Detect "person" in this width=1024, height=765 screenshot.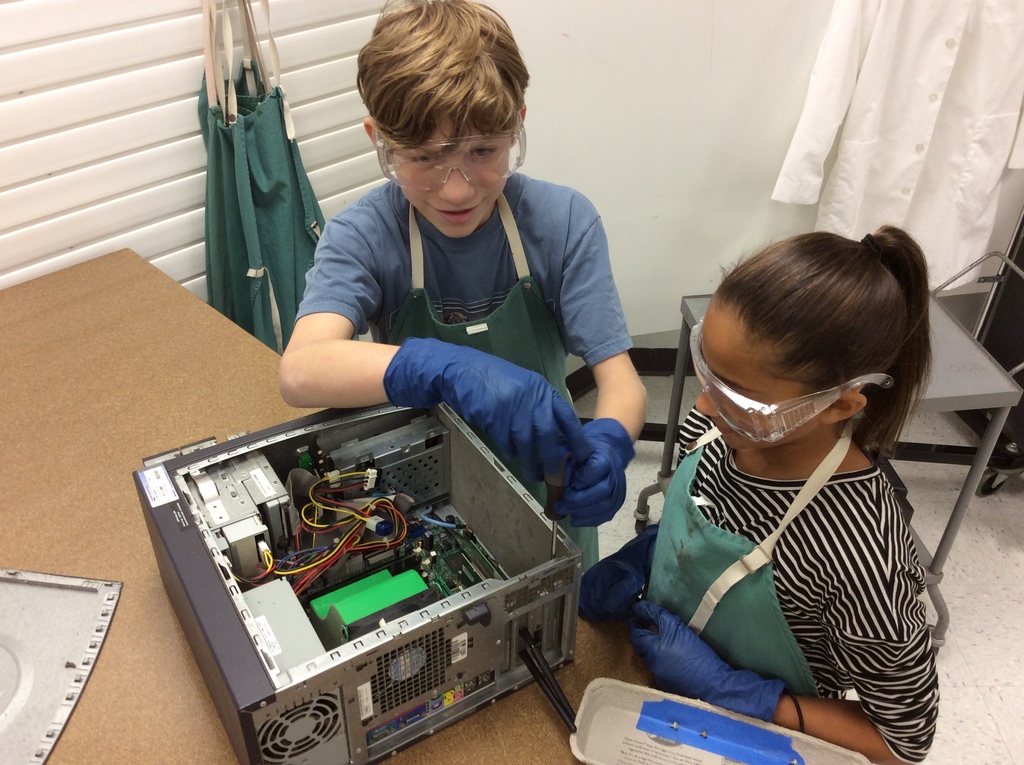
Detection: [258,39,648,548].
